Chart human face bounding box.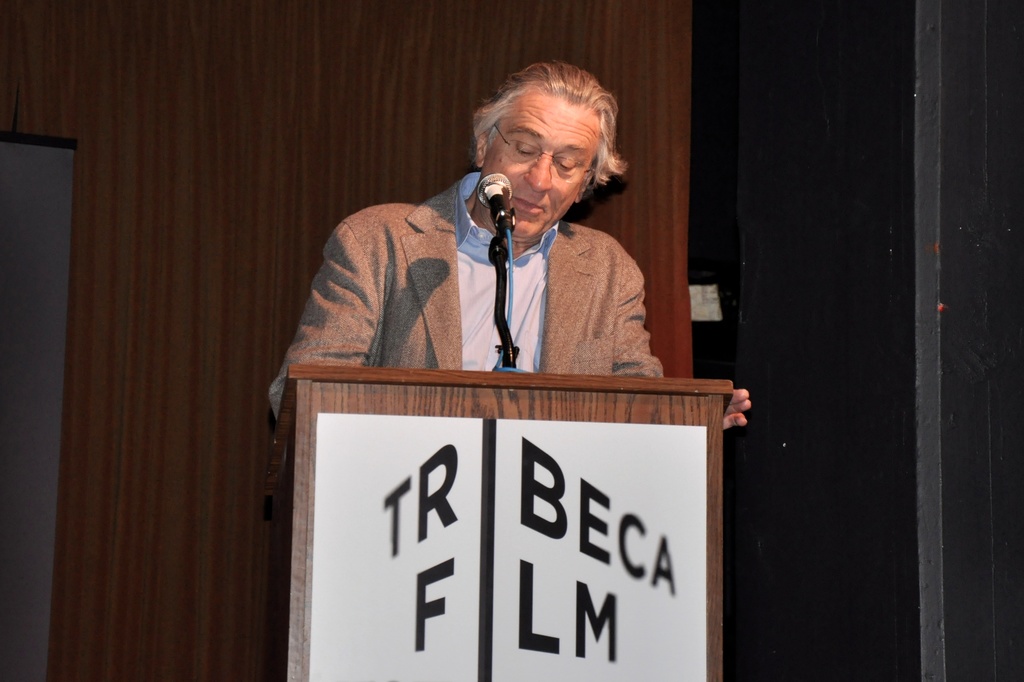
Charted: 474,67,623,215.
